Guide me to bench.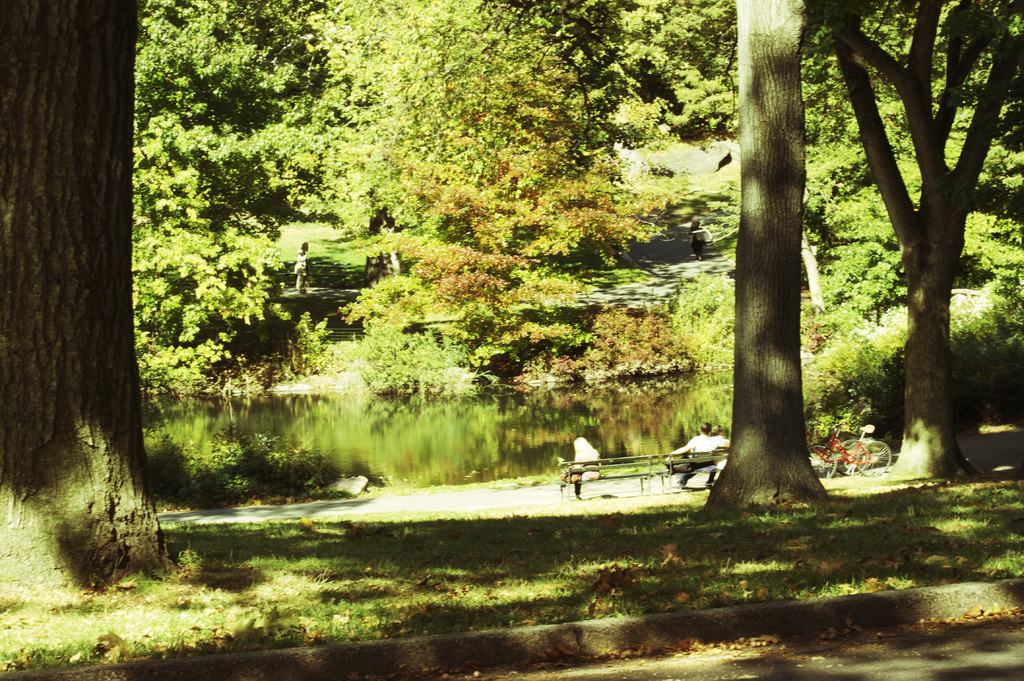
Guidance: (x1=553, y1=442, x2=731, y2=509).
